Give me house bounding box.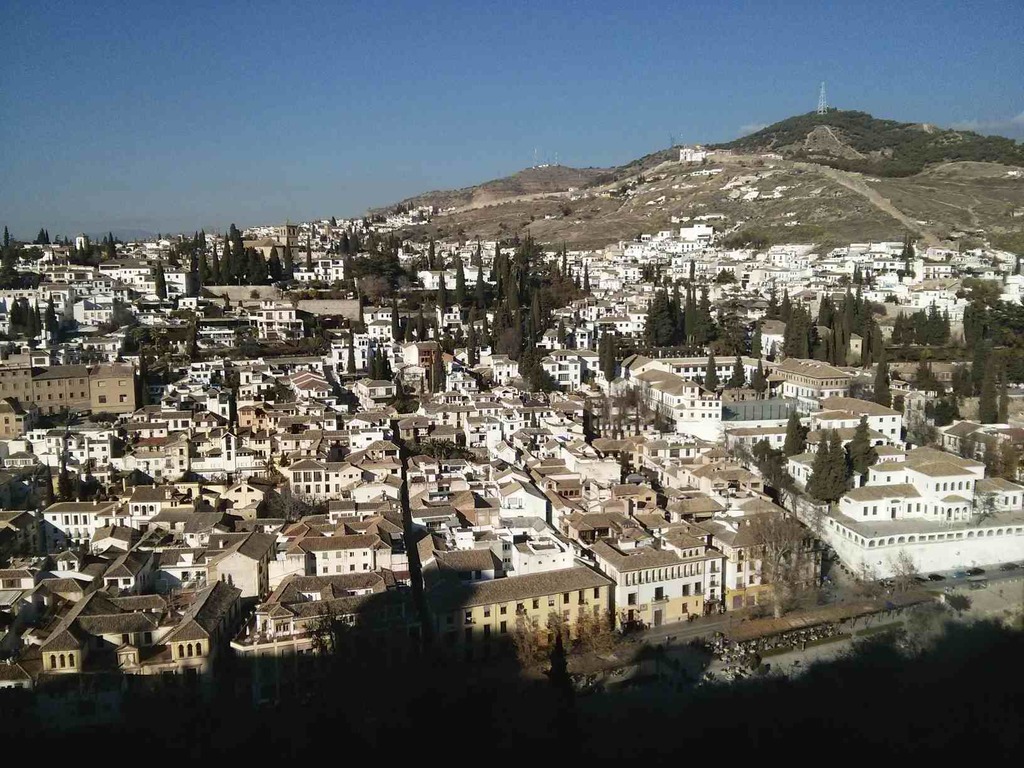
[694, 211, 729, 227].
